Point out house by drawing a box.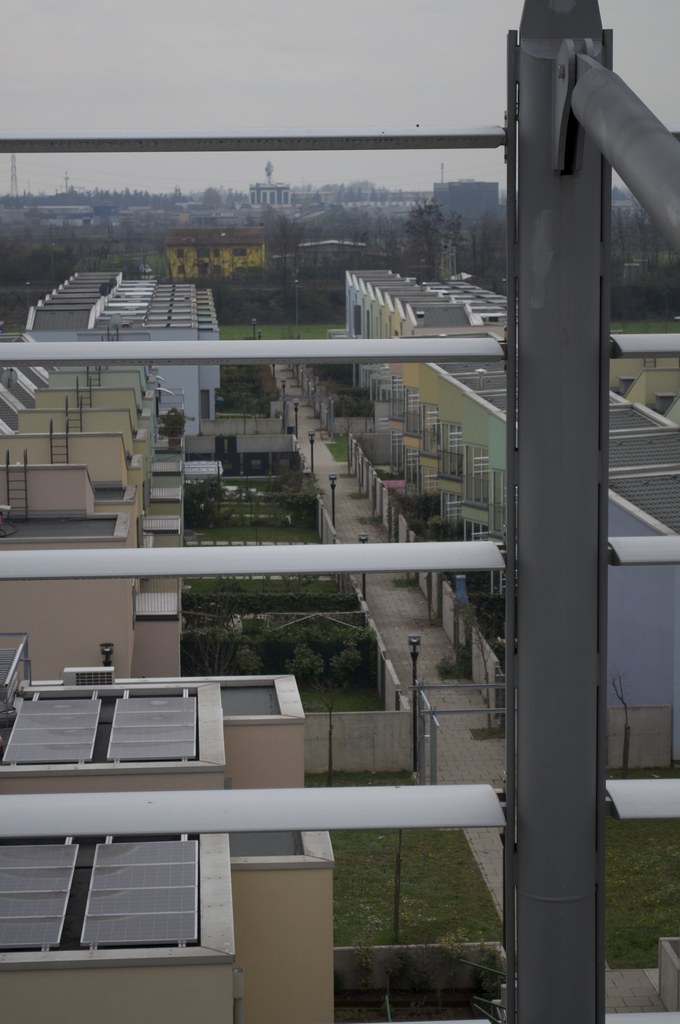
{"x1": 0, "y1": 353, "x2": 183, "y2": 556}.
